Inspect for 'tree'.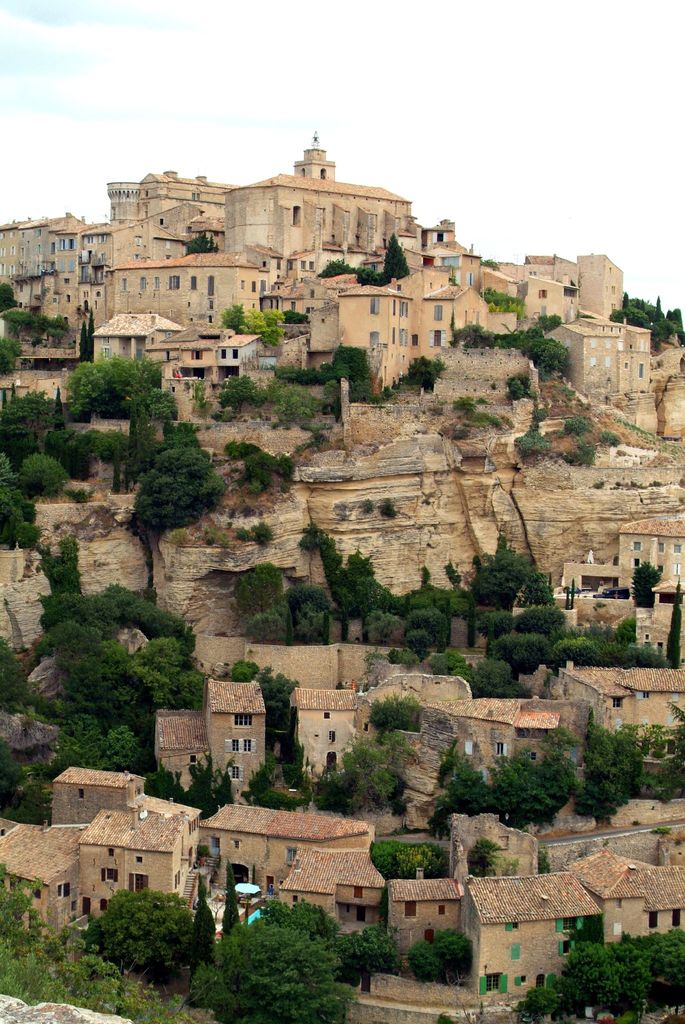
Inspection: locate(384, 231, 410, 285).
